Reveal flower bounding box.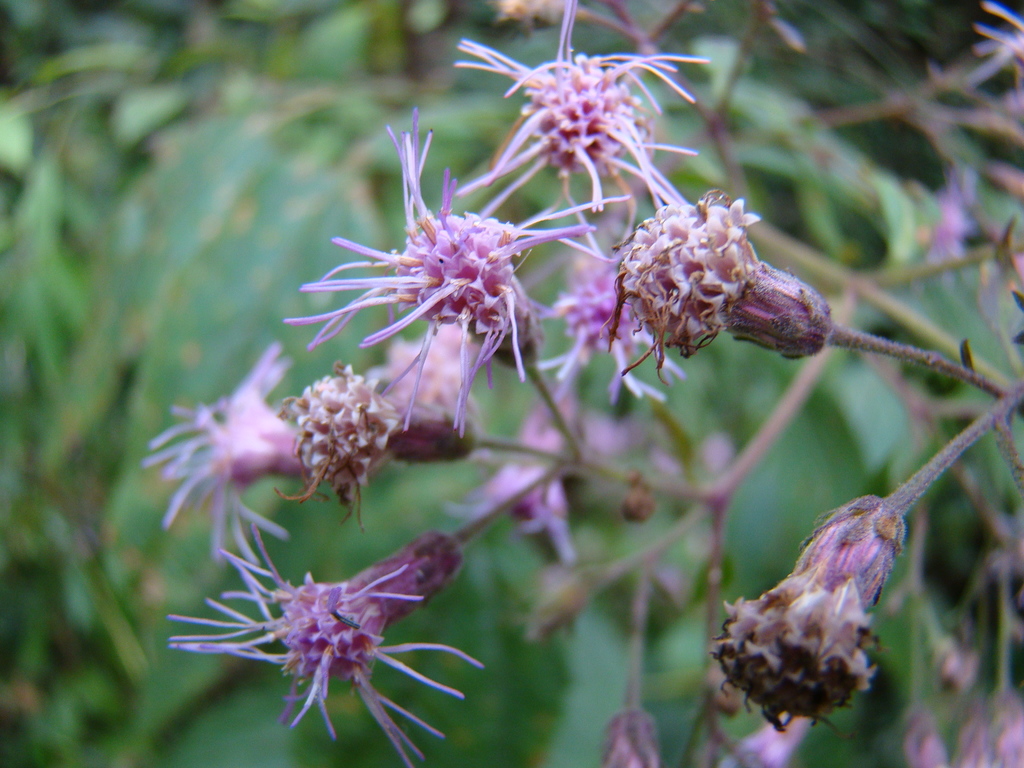
Revealed: (x1=708, y1=492, x2=906, y2=721).
